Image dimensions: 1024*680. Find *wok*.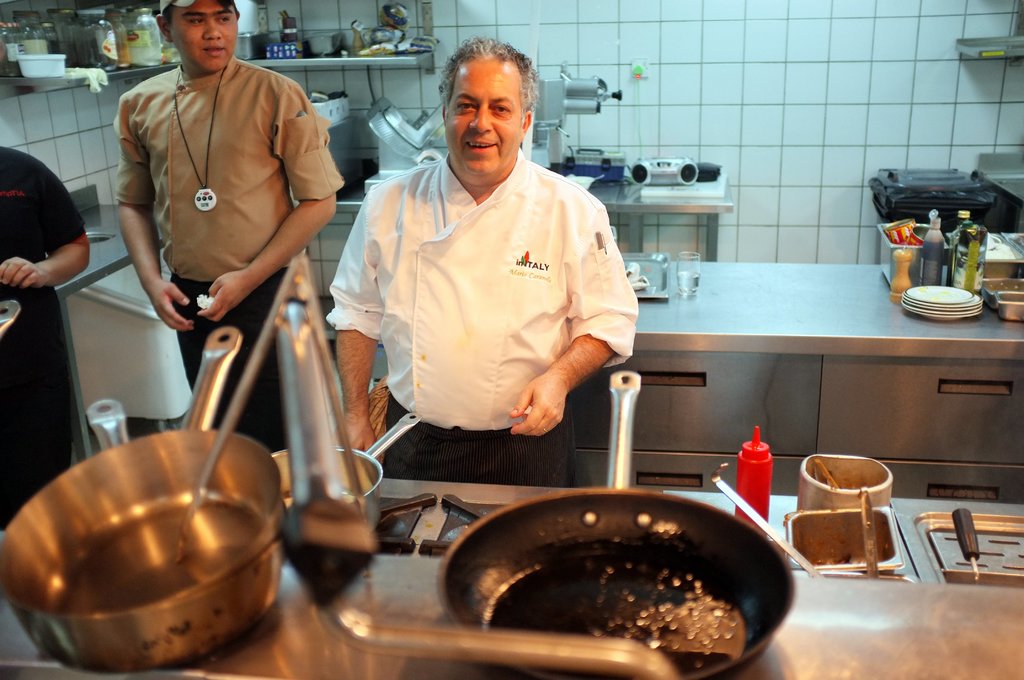
BBox(6, 324, 308, 655).
